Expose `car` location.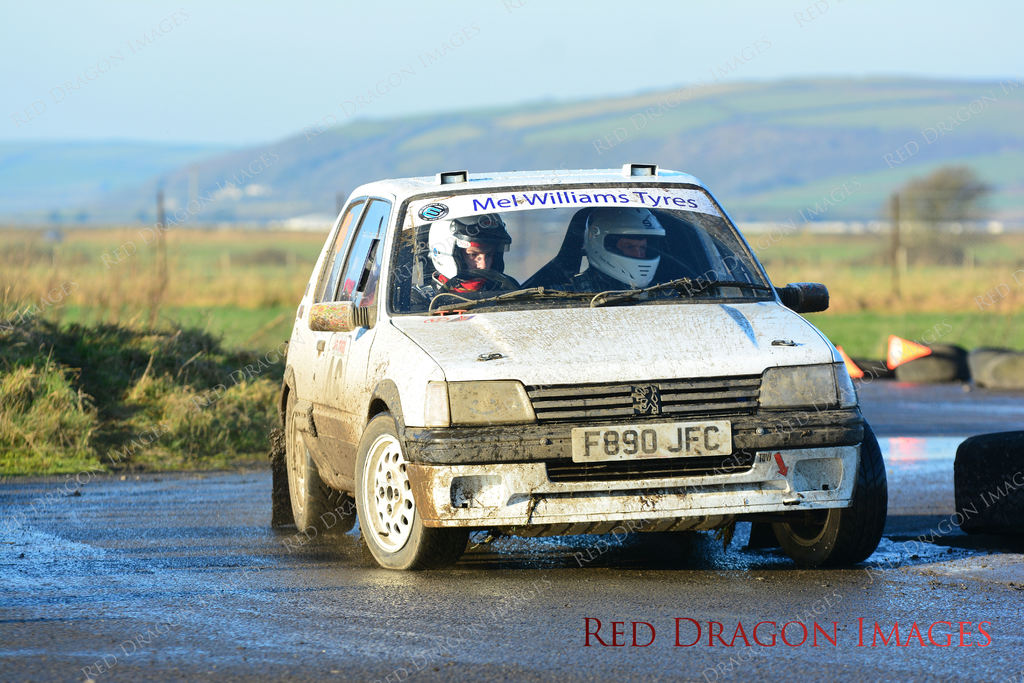
Exposed at pyautogui.locateOnScreen(275, 162, 894, 581).
